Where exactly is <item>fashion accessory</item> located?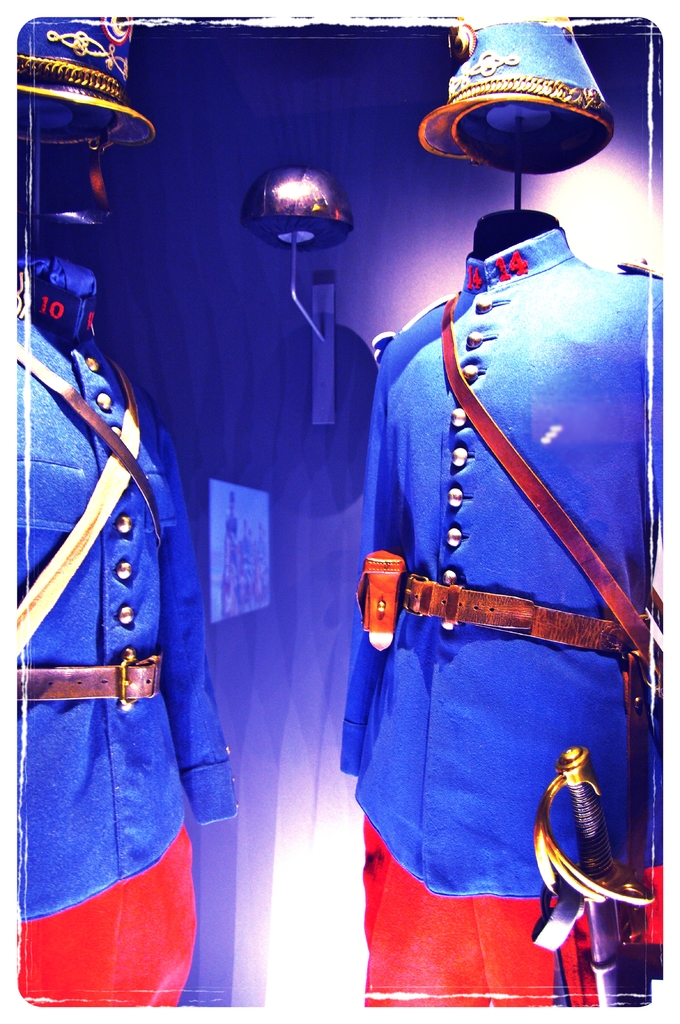
Its bounding box is [x1=416, y1=13, x2=612, y2=173].
